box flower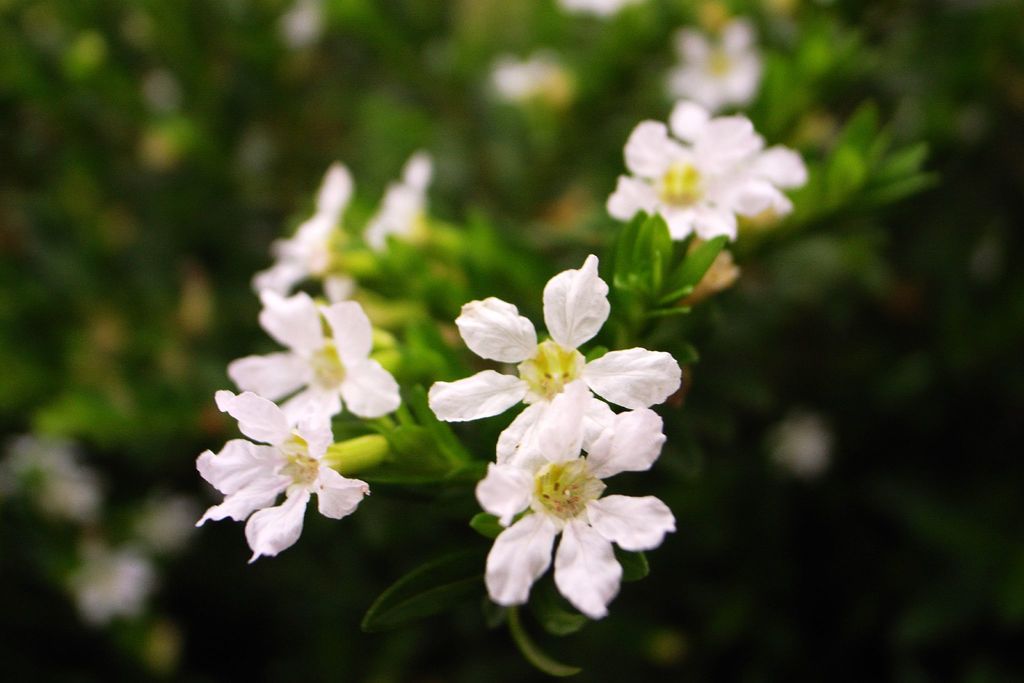
select_region(252, 231, 355, 302)
